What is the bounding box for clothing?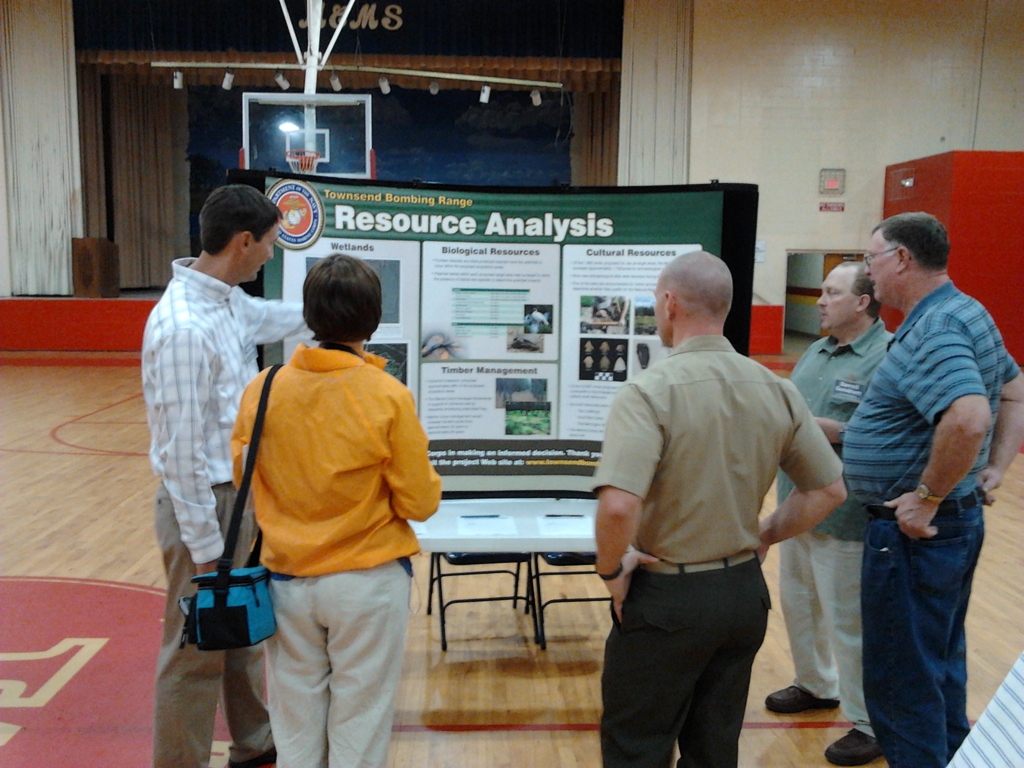
<region>139, 218, 319, 718</region>.
